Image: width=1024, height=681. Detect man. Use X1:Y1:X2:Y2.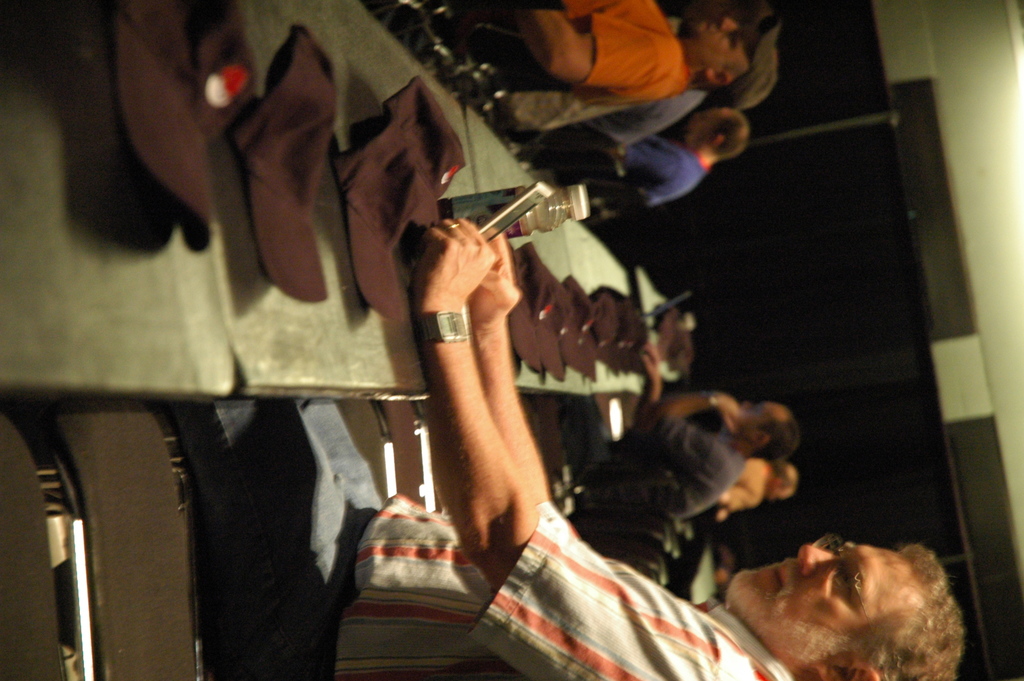
563:346:797:540.
